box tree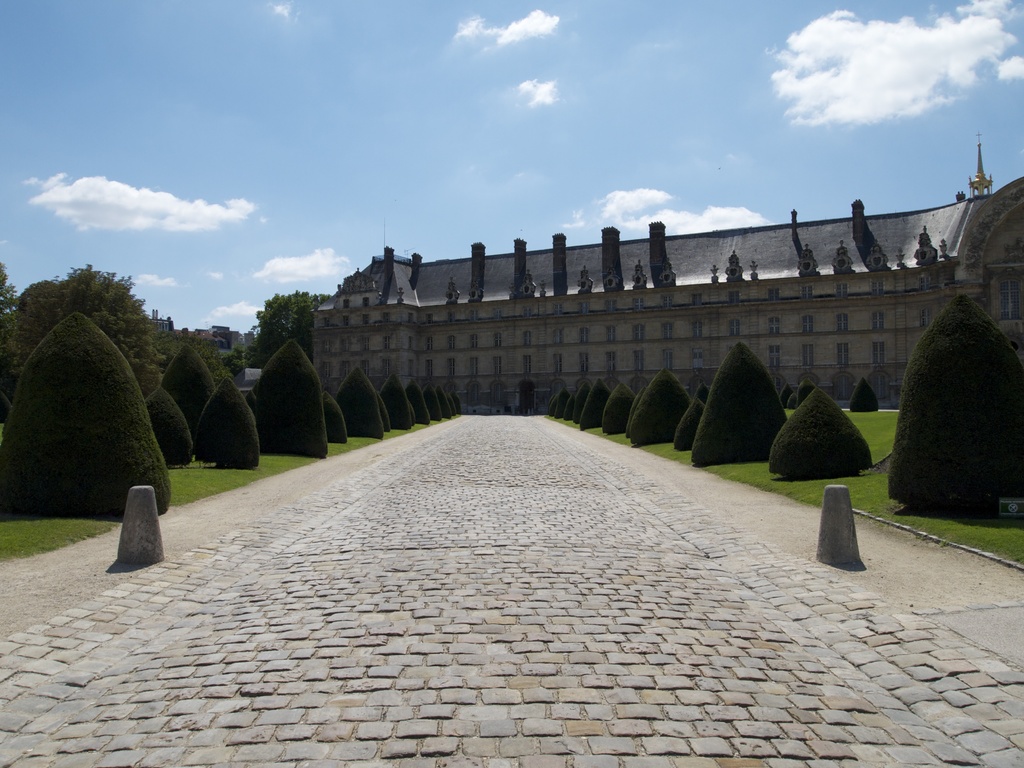
[left=408, top=372, right=433, bottom=426]
